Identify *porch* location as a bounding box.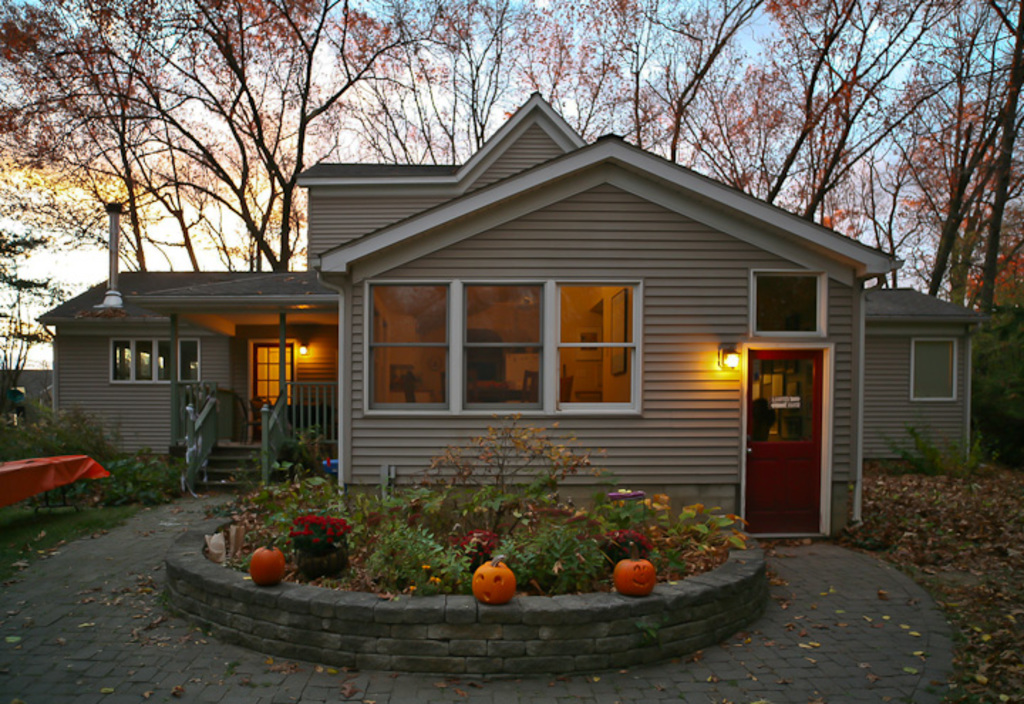
bbox(171, 374, 341, 502).
